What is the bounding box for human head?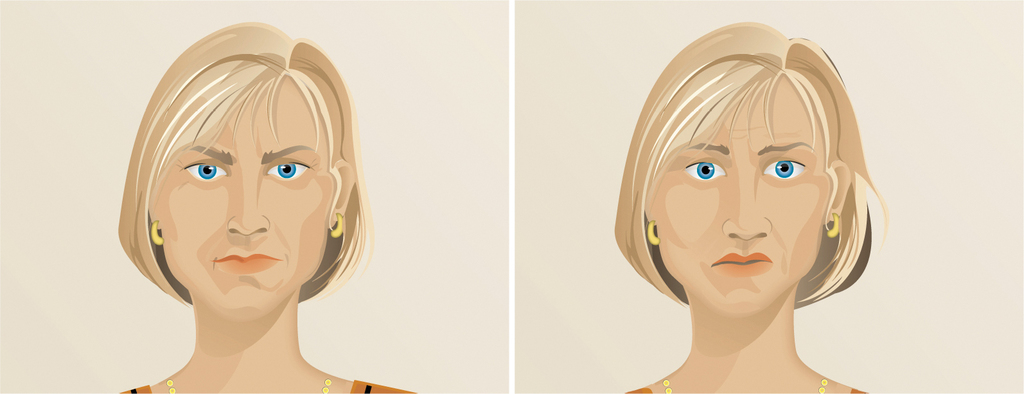
{"x1": 608, "y1": 23, "x2": 890, "y2": 310}.
